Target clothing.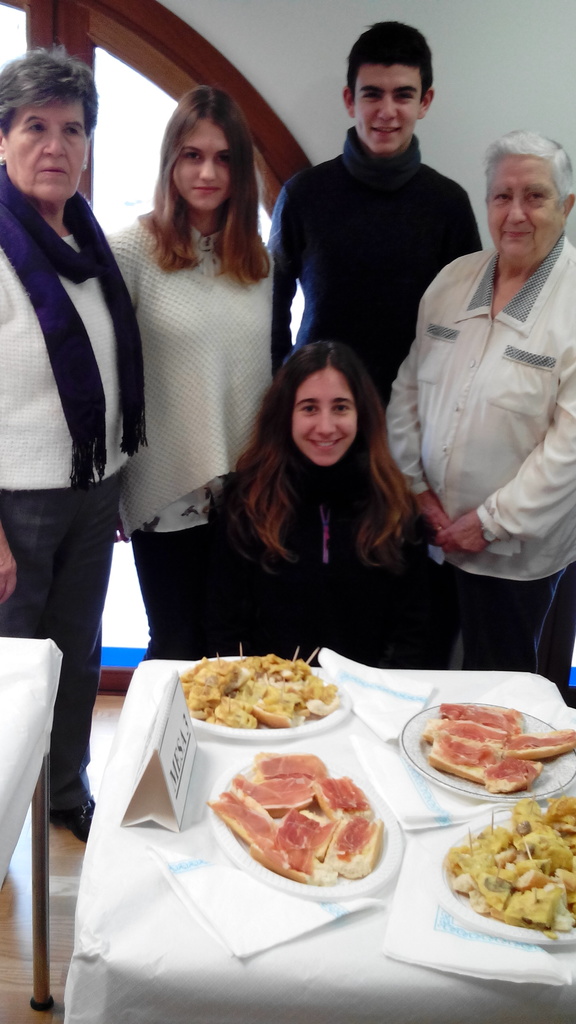
Target region: [255, 124, 475, 418].
